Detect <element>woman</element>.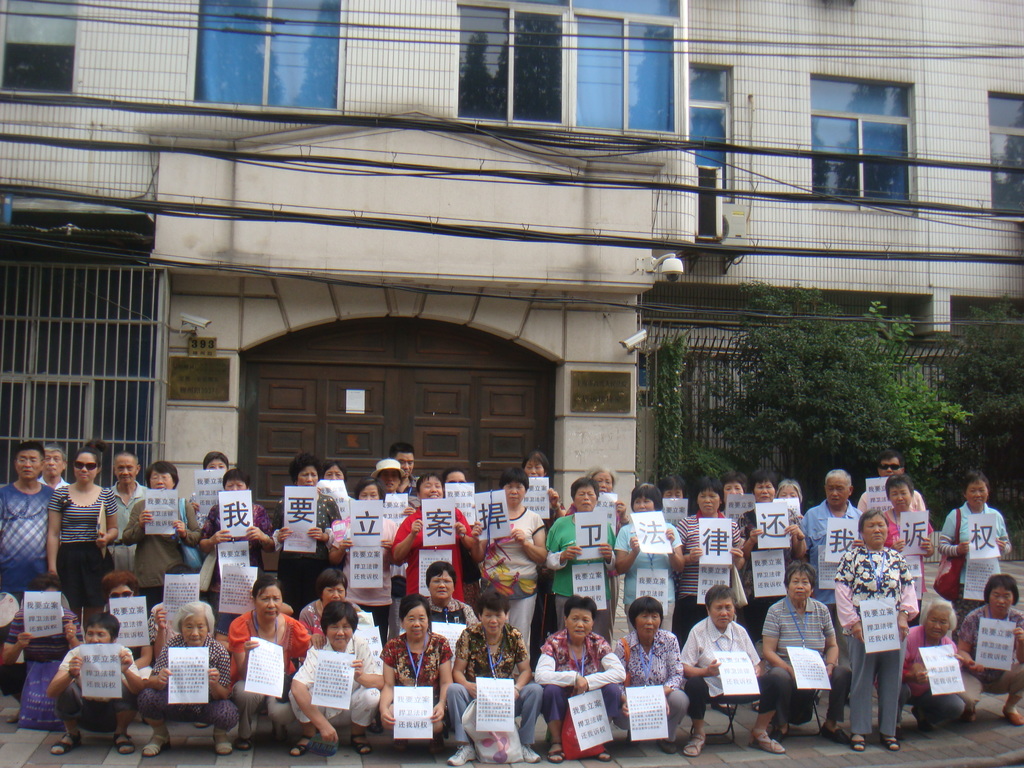
Detected at 872/593/970/741.
